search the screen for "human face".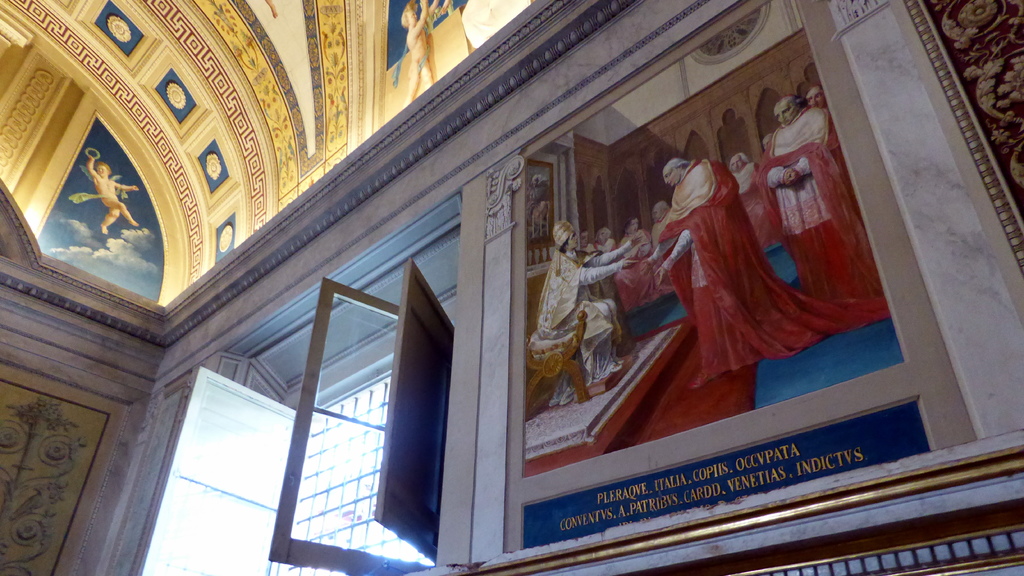
Found at (x1=808, y1=87, x2=824, y2=110).
